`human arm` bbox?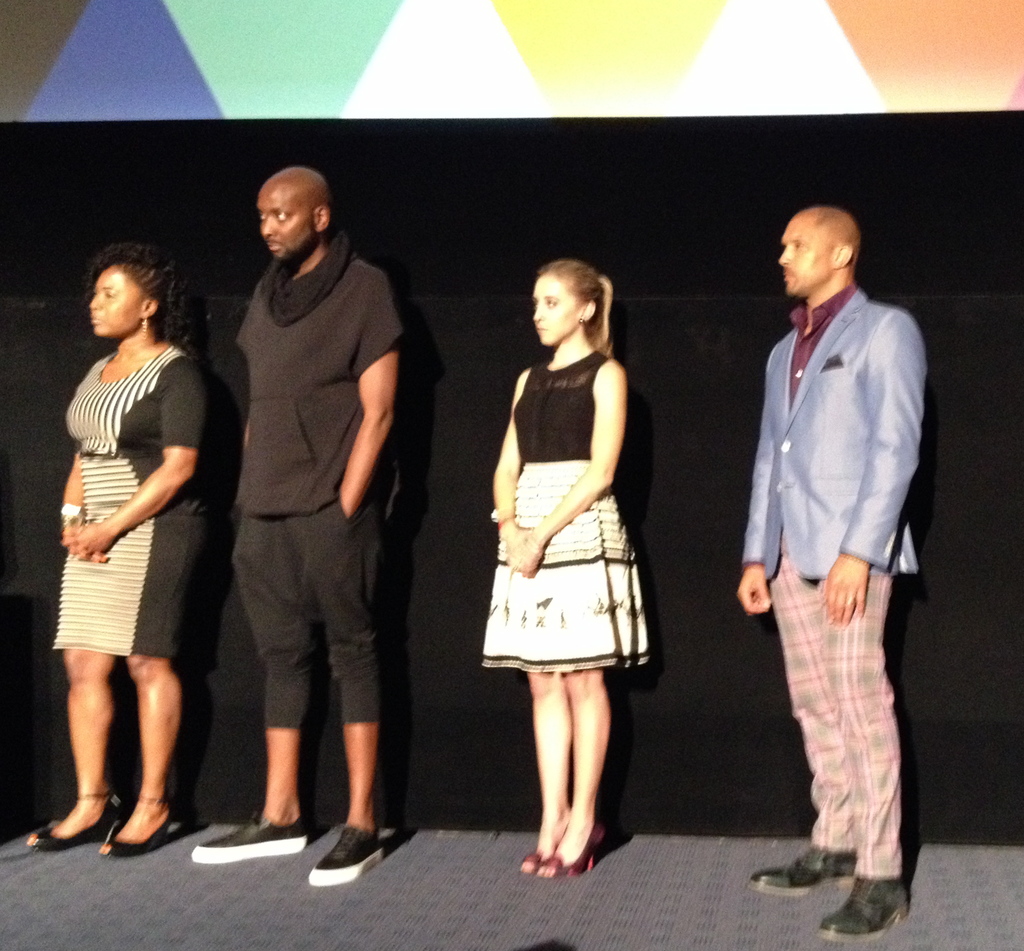
box(56, 455, 109, 566)
